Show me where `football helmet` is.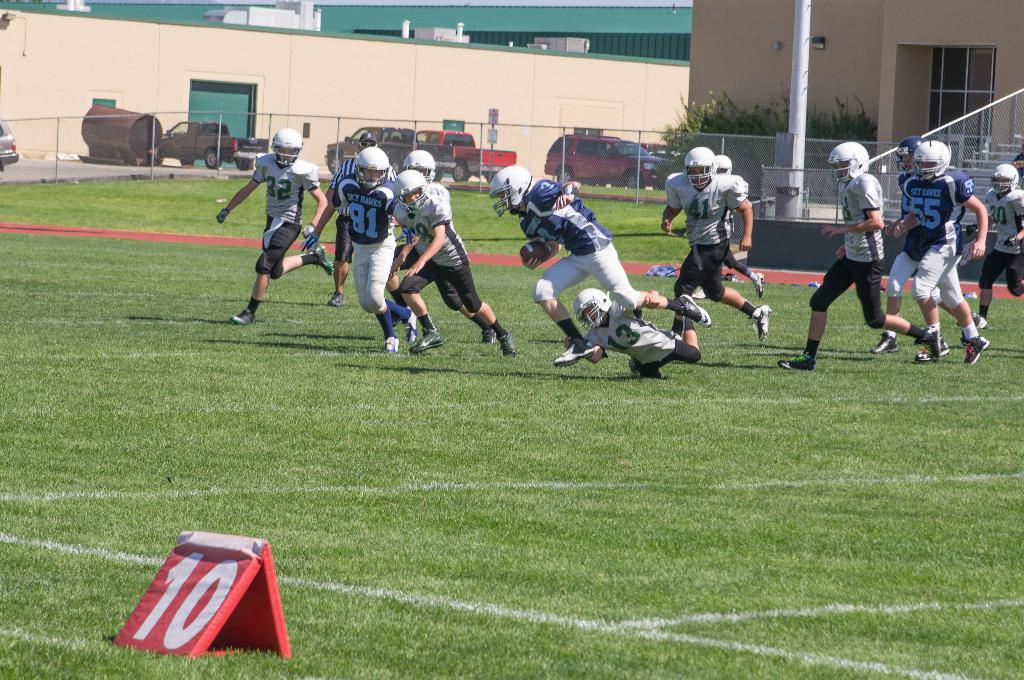
`football helmet` is at [681, 144, 719, 191].
